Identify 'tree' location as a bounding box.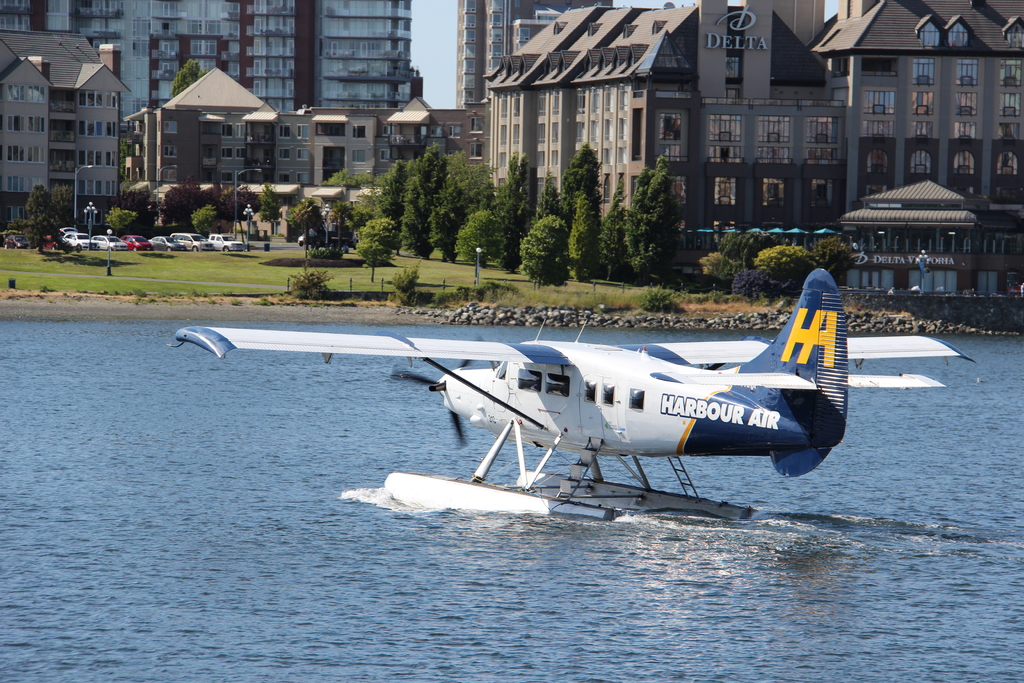
rect(607, 187, 634, 284).
